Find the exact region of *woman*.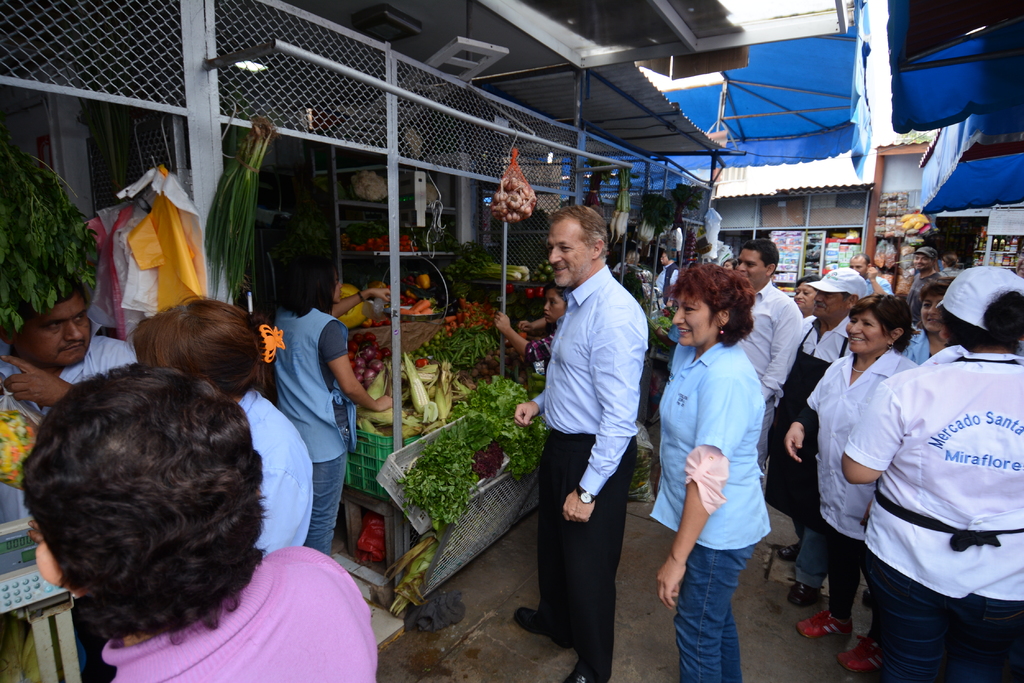
Exact region: bbox=[21, 358, 380, 682].
